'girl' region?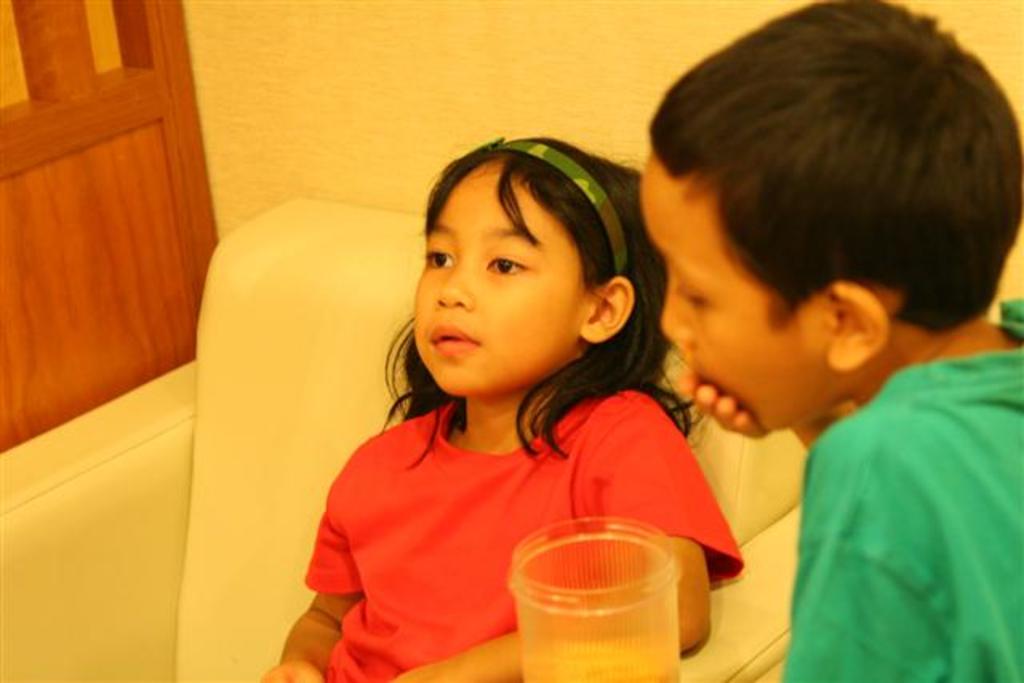
256 134 746 681
